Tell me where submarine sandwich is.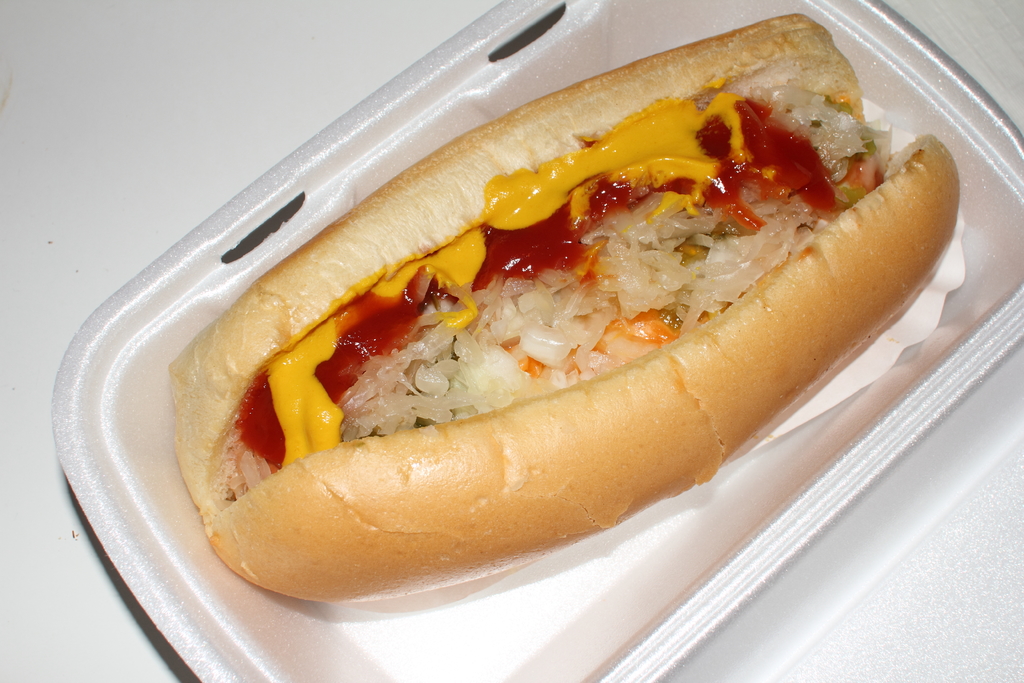
submarine sandwich is at box=[173, 66, 927, 591].
